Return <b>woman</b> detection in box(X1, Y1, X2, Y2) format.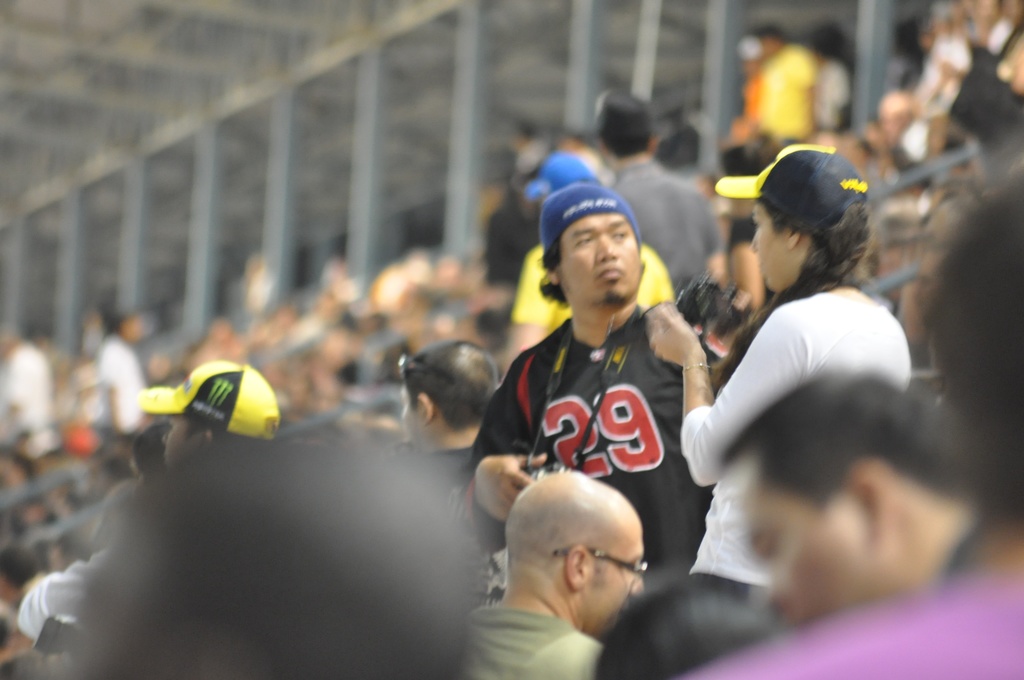
box(668, 172, 956, 645).
